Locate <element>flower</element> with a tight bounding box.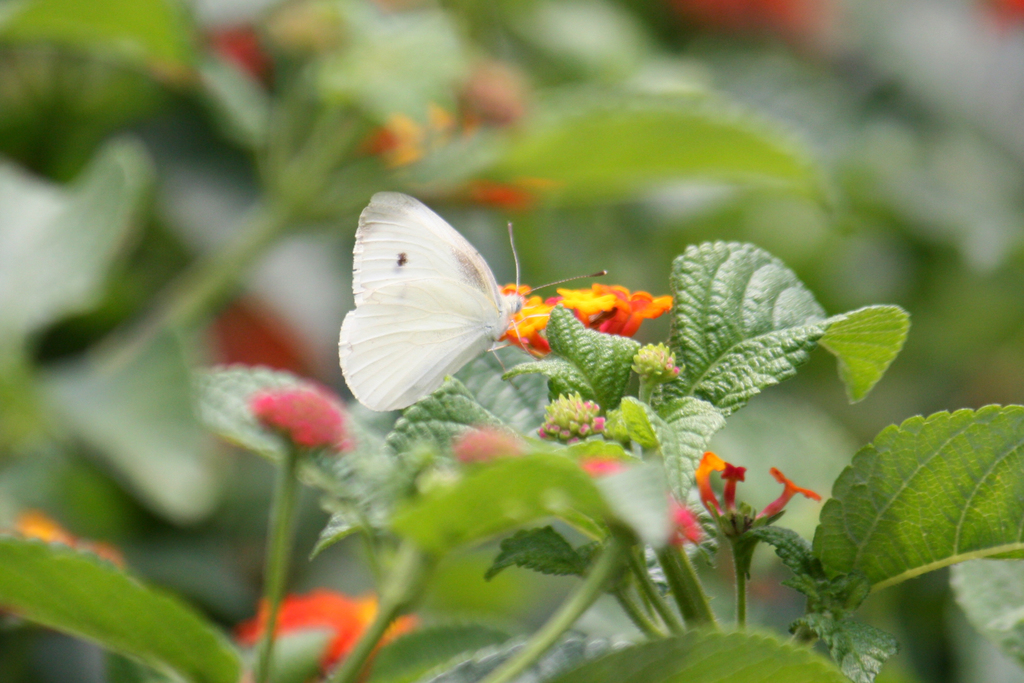
[238, 586, 443, 682].
